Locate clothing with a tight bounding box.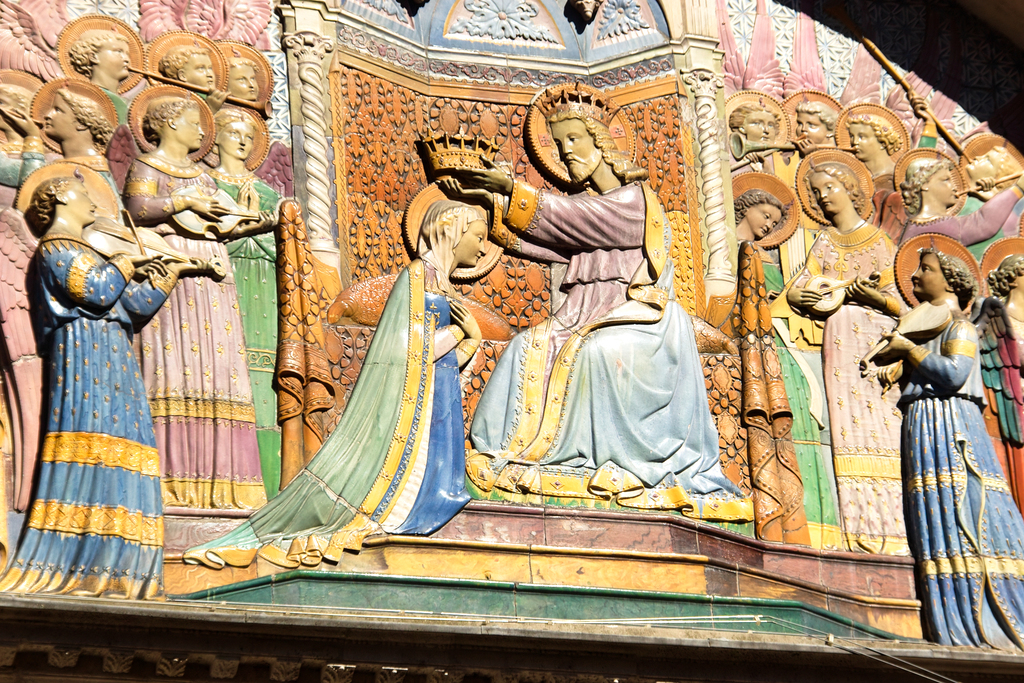
x1=723, y1=245, x2=813, y2=557.
